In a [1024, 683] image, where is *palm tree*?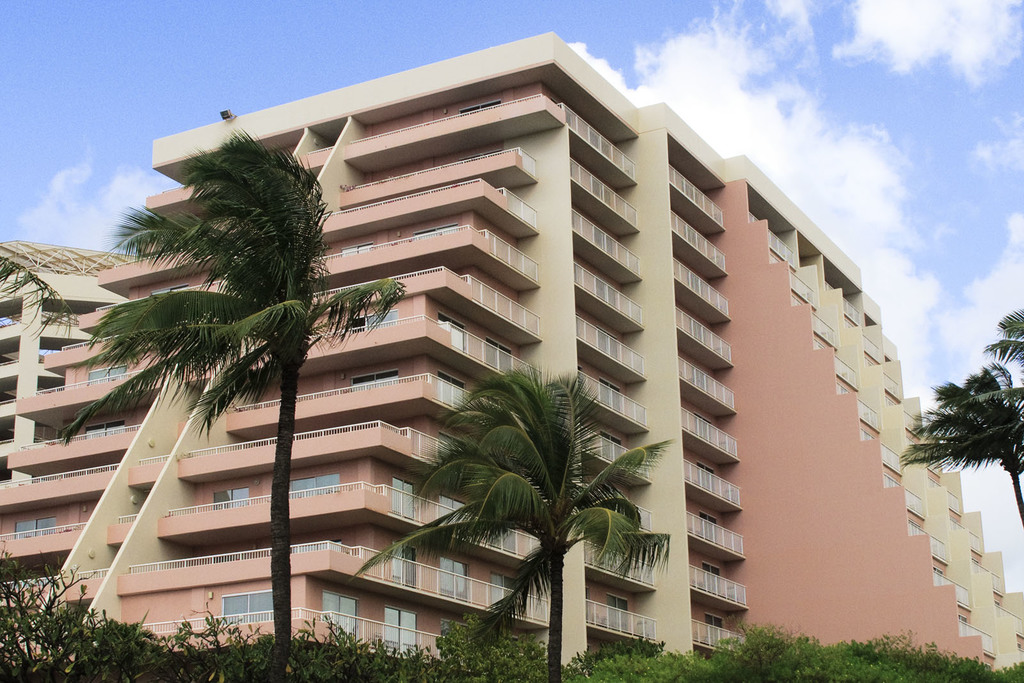
crop(900, 358, 1023, 506).
